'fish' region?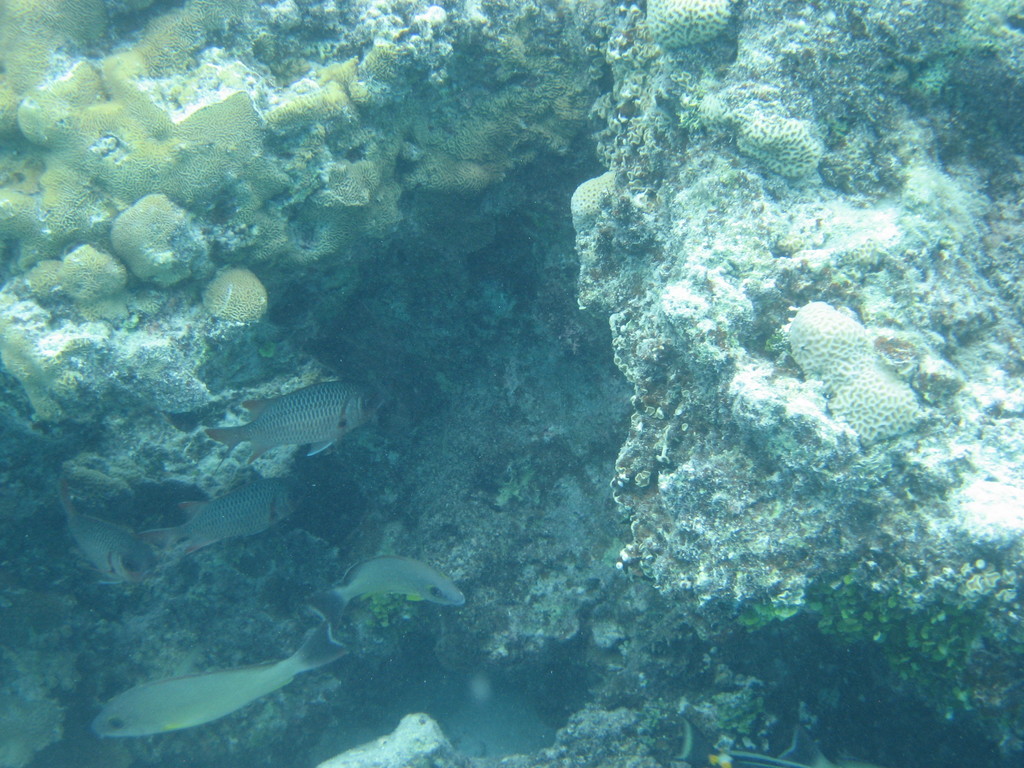
147/471/318/558
